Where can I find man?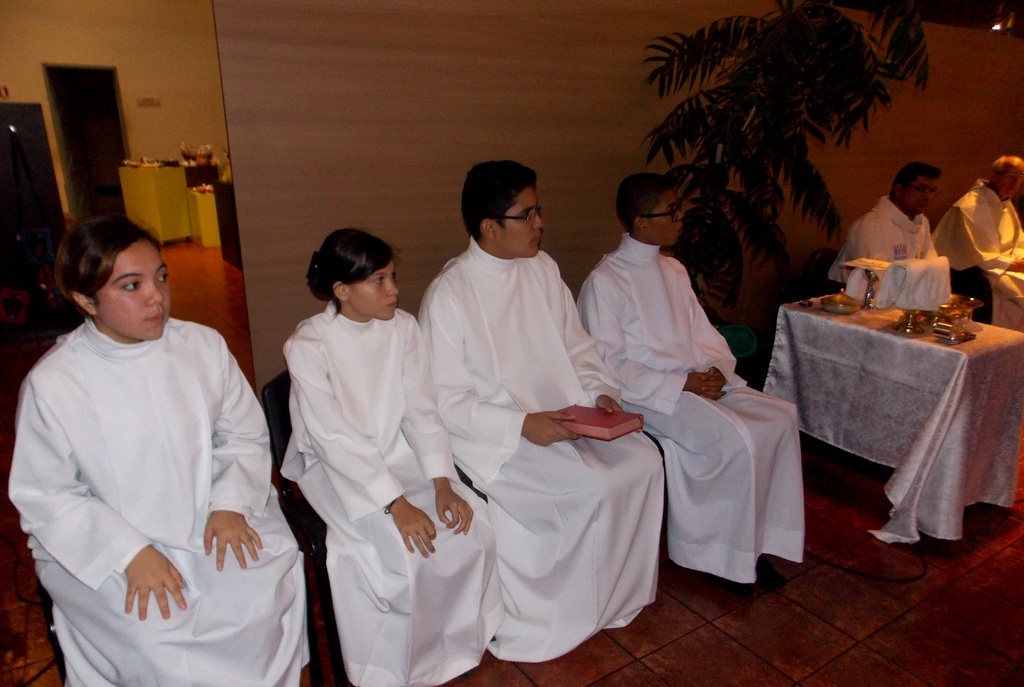
You can find it at (414,154,669,662).
